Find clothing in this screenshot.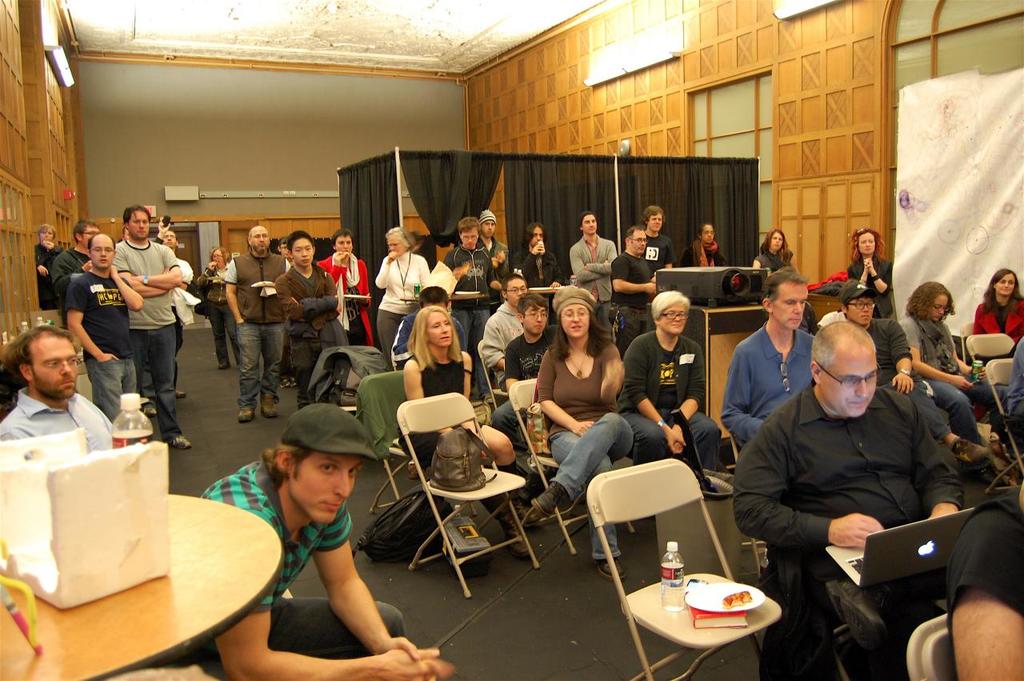
The bounding box for clothing is rect(614, 323, 732, 474).
